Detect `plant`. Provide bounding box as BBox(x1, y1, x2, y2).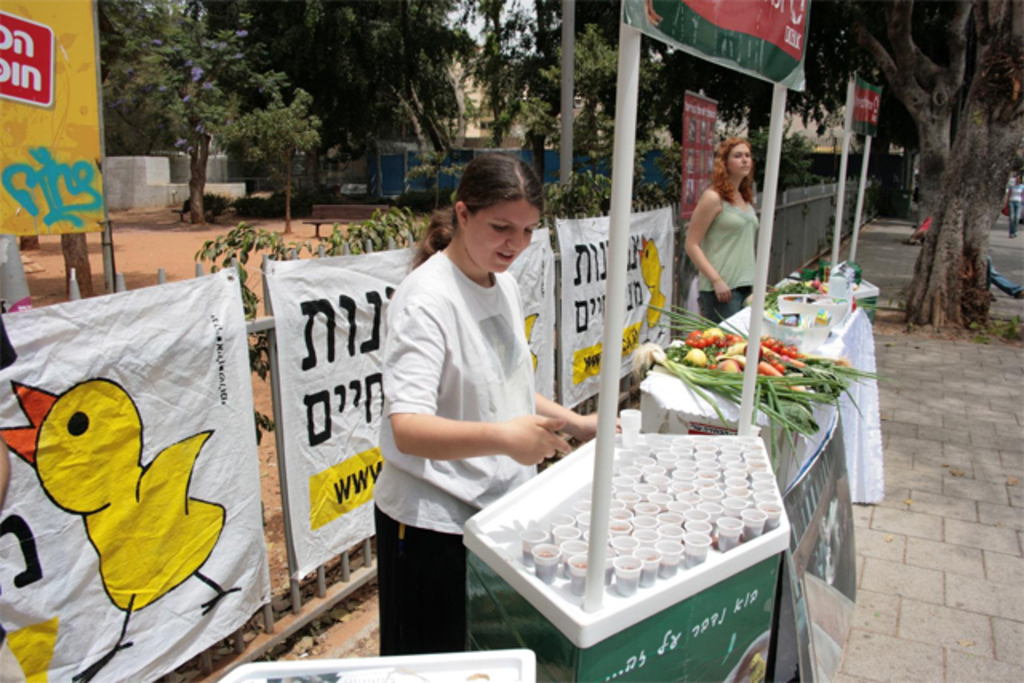
BBox(181, 189, 232, 218).
